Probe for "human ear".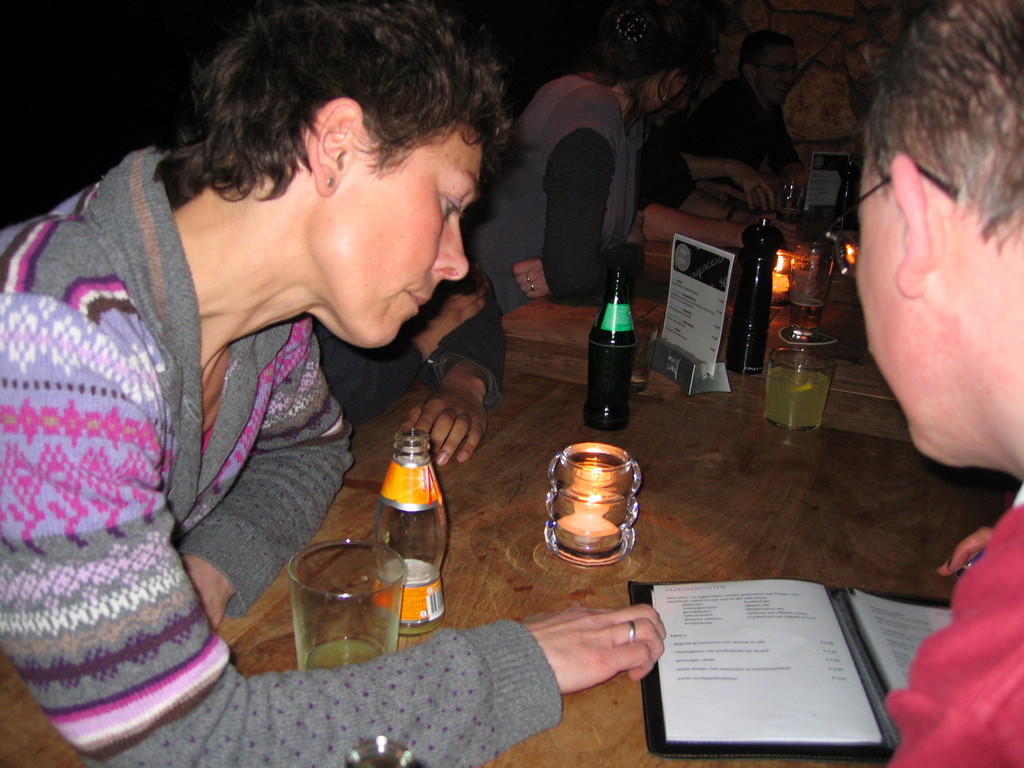
Probe result: bbox=(660, 67, 683, 99).
